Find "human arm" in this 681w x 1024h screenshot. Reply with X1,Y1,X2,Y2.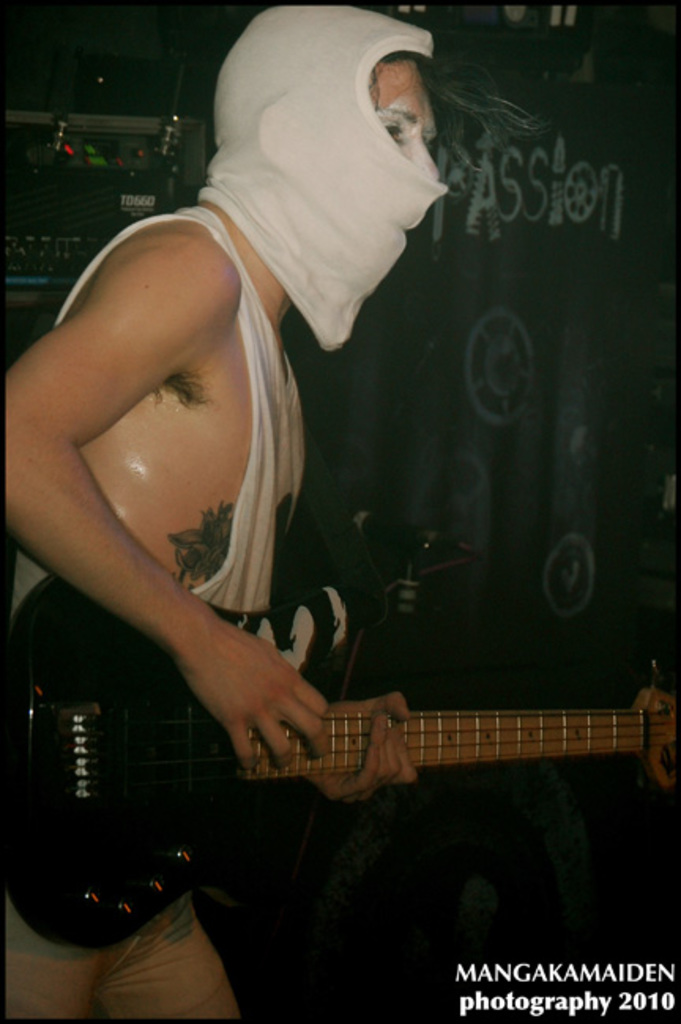
20,250,317,747.
